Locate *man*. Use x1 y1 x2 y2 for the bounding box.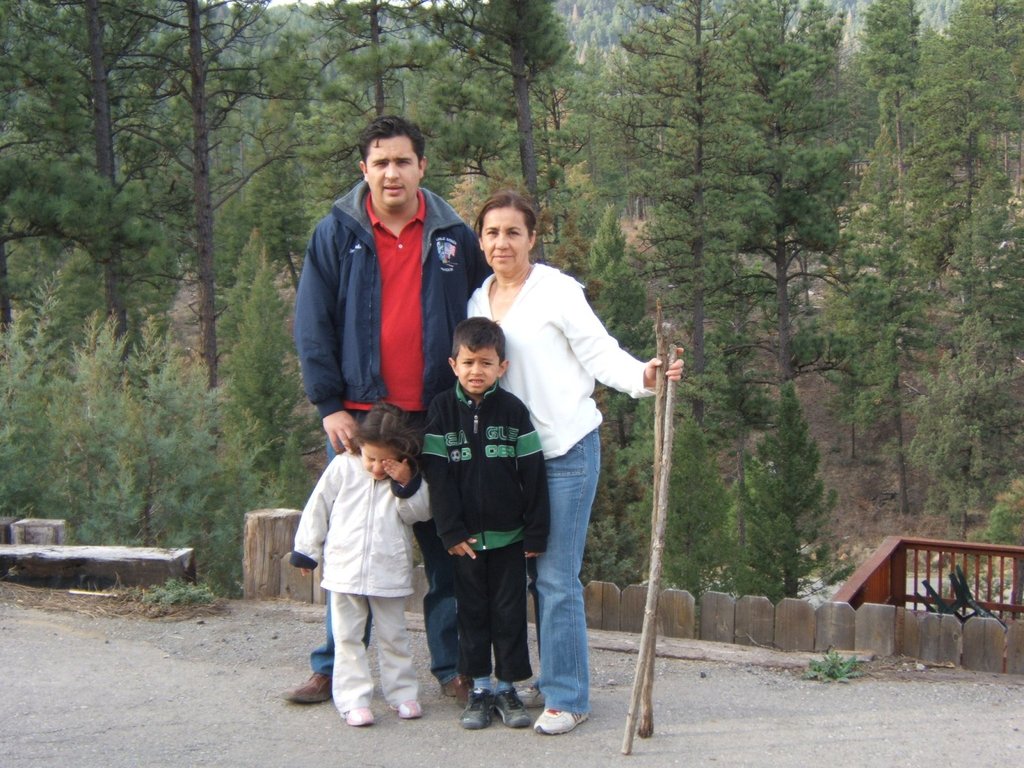
282 117 495 707.
